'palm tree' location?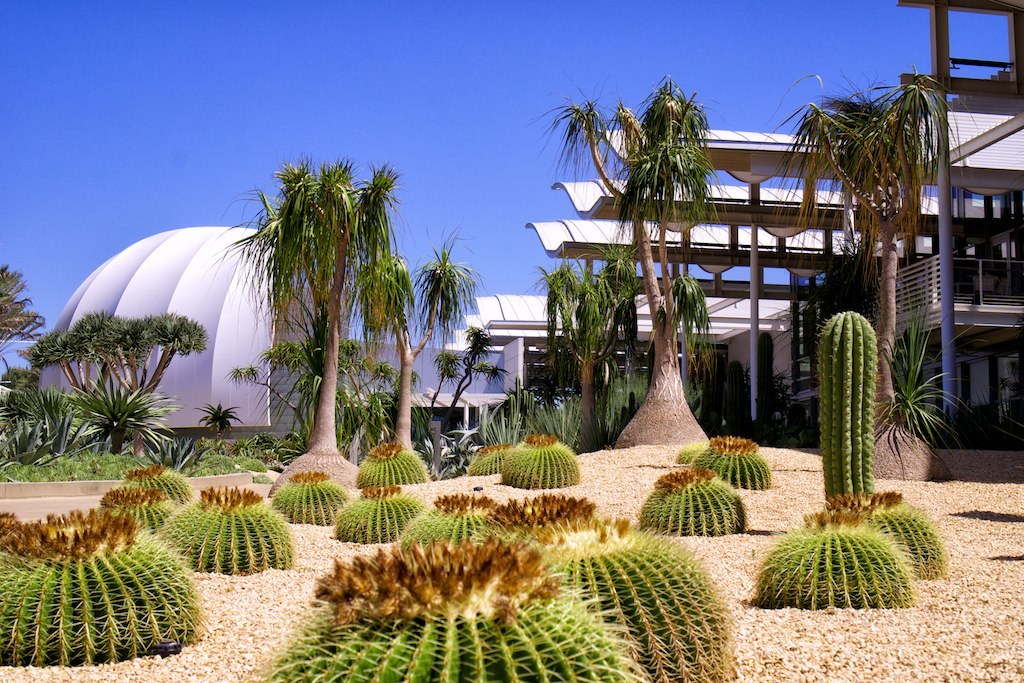
{"x1": 615, "y1": 93, "x2": 688, "y2": 423}
